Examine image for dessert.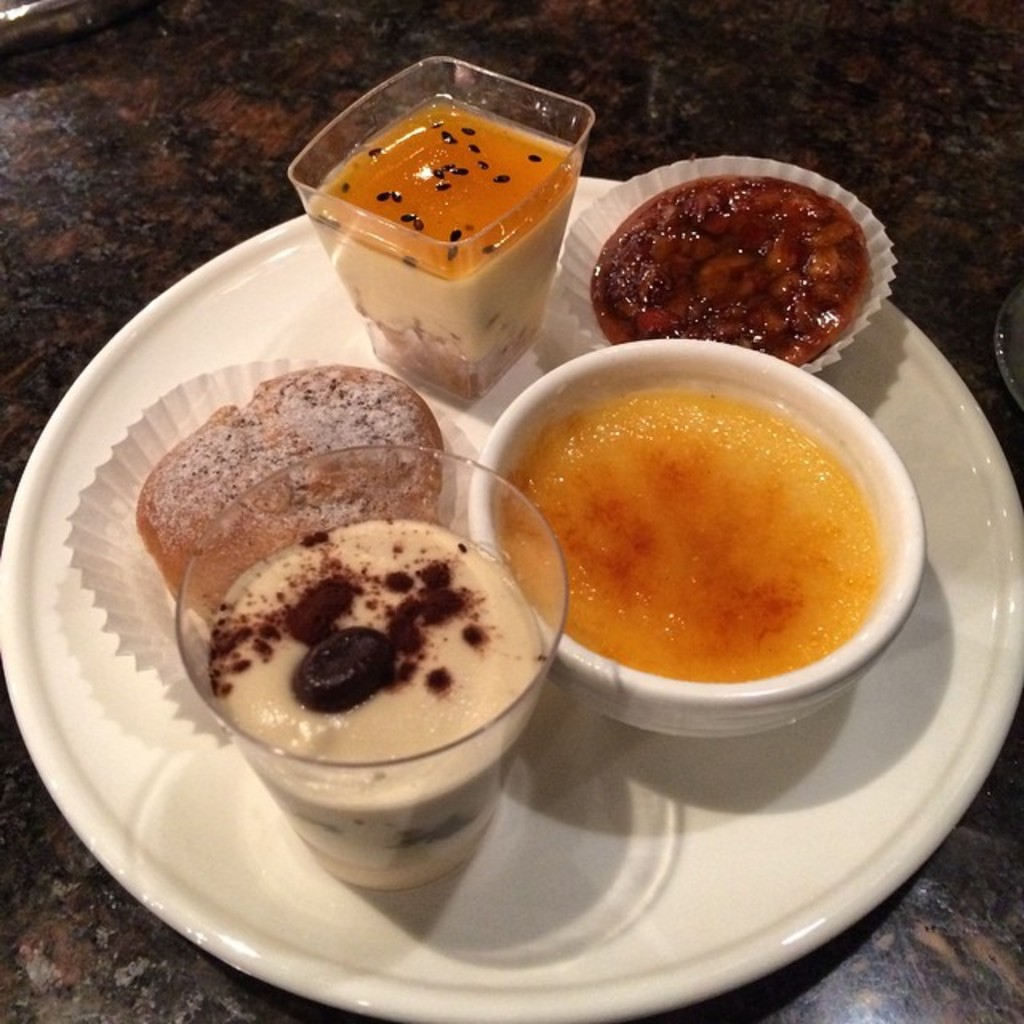
Examination result: {"left": 310, "top": 112, "right": 590, "bottom": 400}.
